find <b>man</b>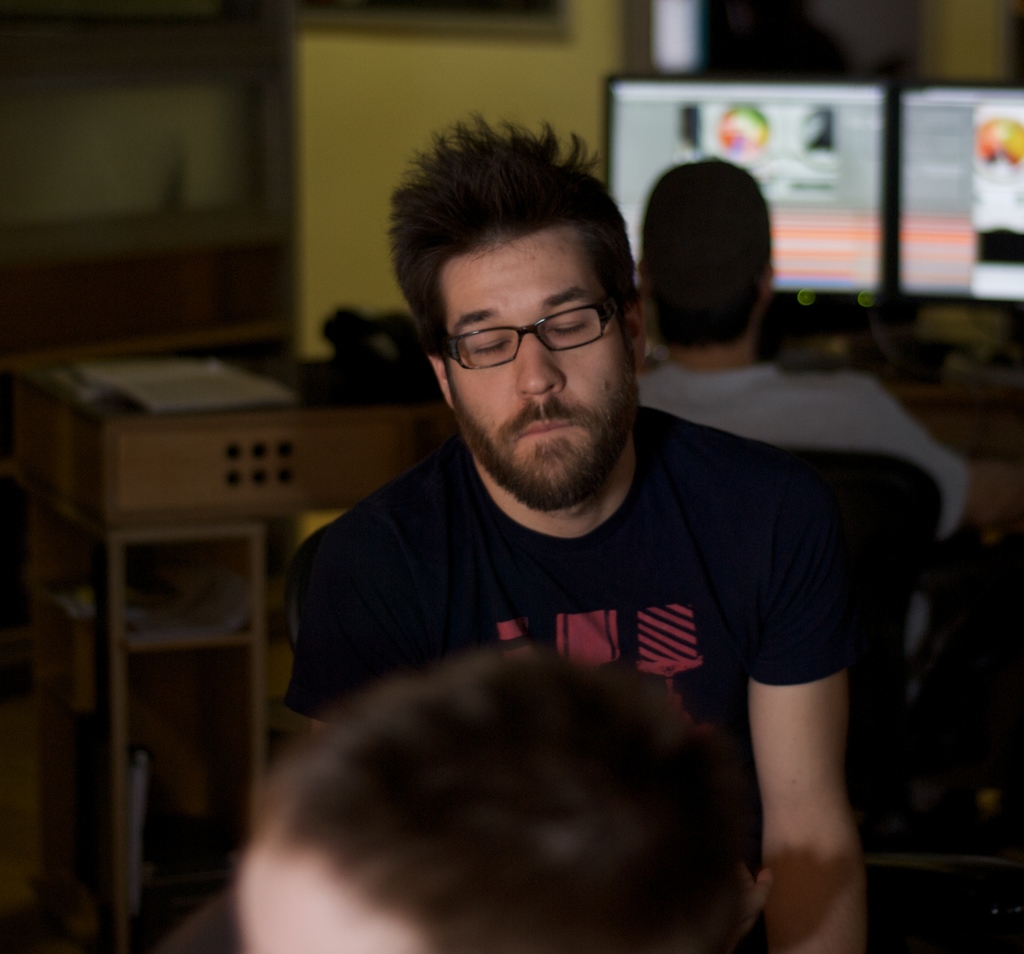
bbox=[627, 159, 1022, 685]
